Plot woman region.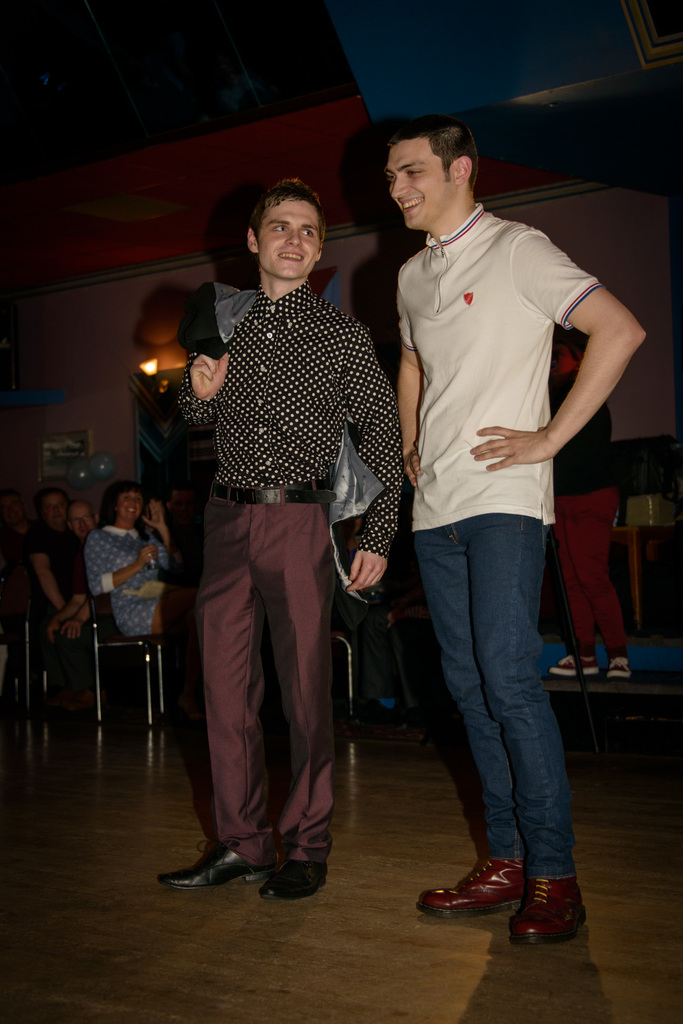
Plotted at <bbox>86, 486, 184, 637</bbox>.
